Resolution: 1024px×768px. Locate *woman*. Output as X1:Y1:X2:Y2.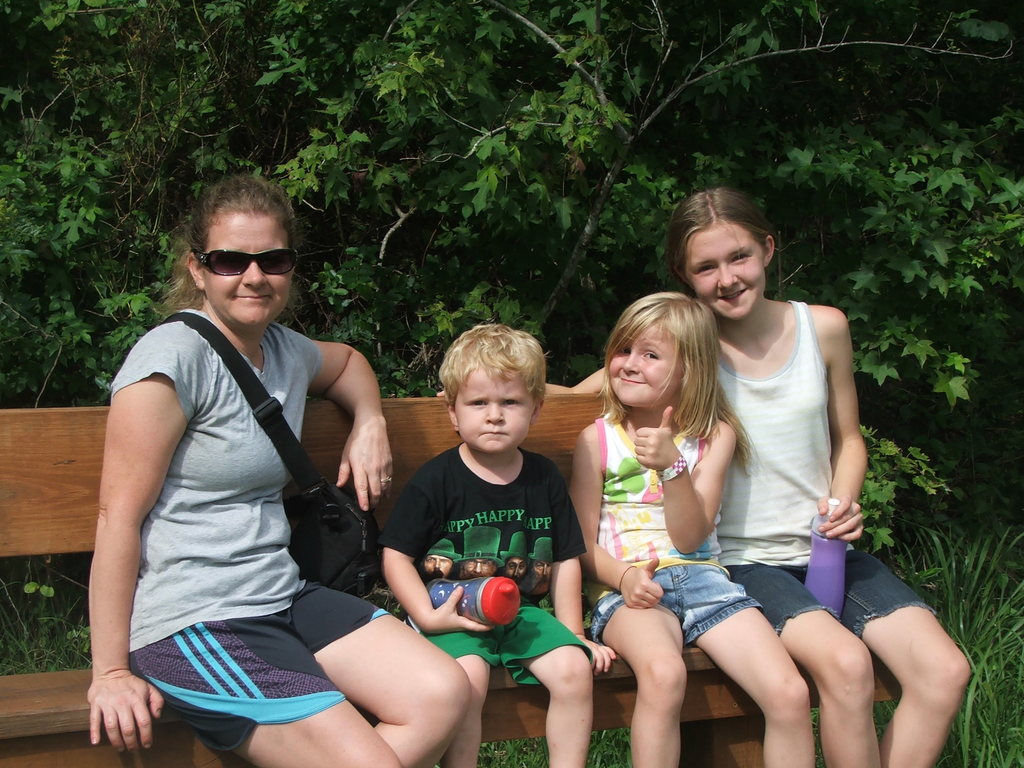
434:192:972:767.
